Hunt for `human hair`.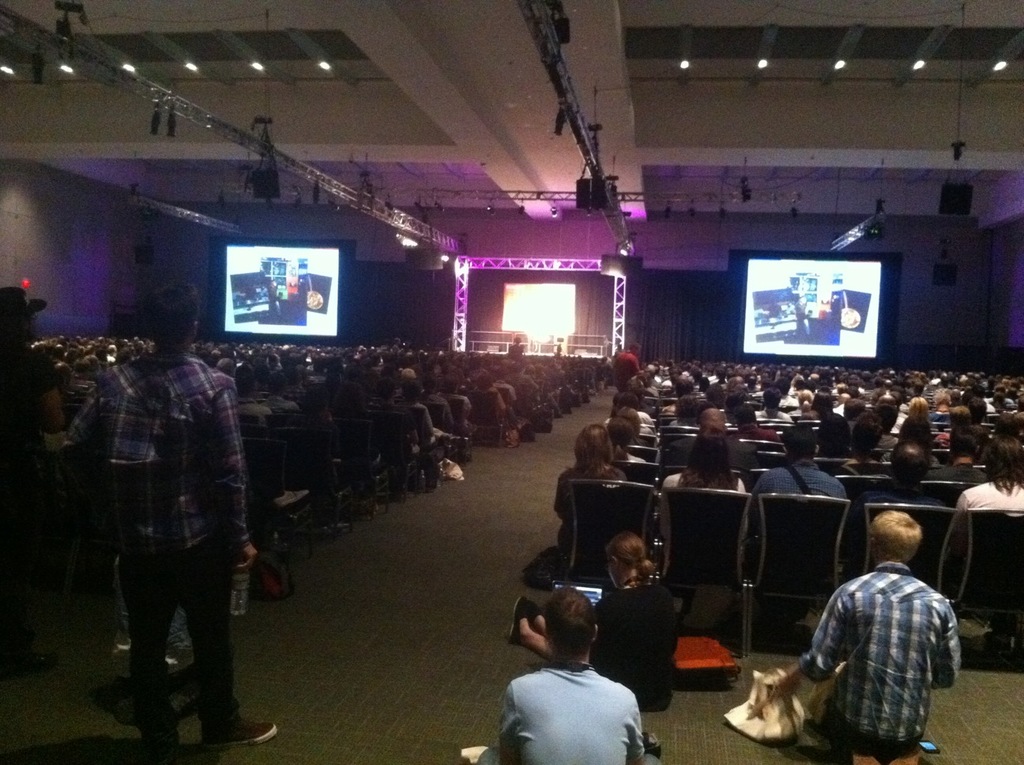
Hunted down at [x1=868, y1=511, x2=924, y2=561].
